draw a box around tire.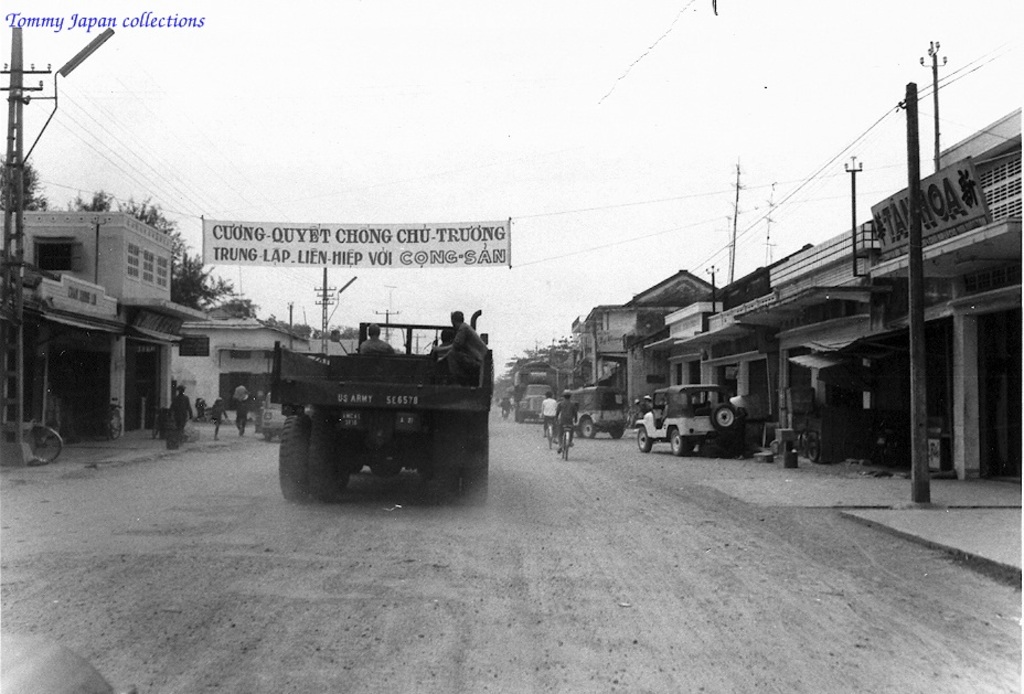
[x1=460, y1=466, x2=489, y2=506].
